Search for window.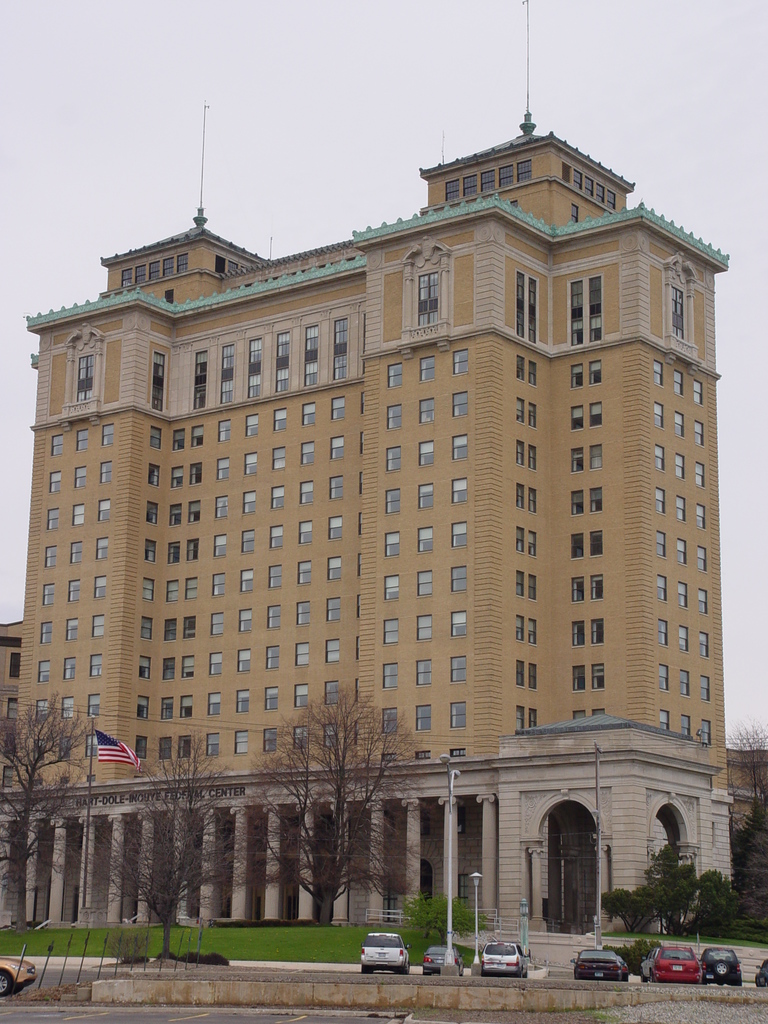
Found at <region>142, 579, 154, 603</region>.
